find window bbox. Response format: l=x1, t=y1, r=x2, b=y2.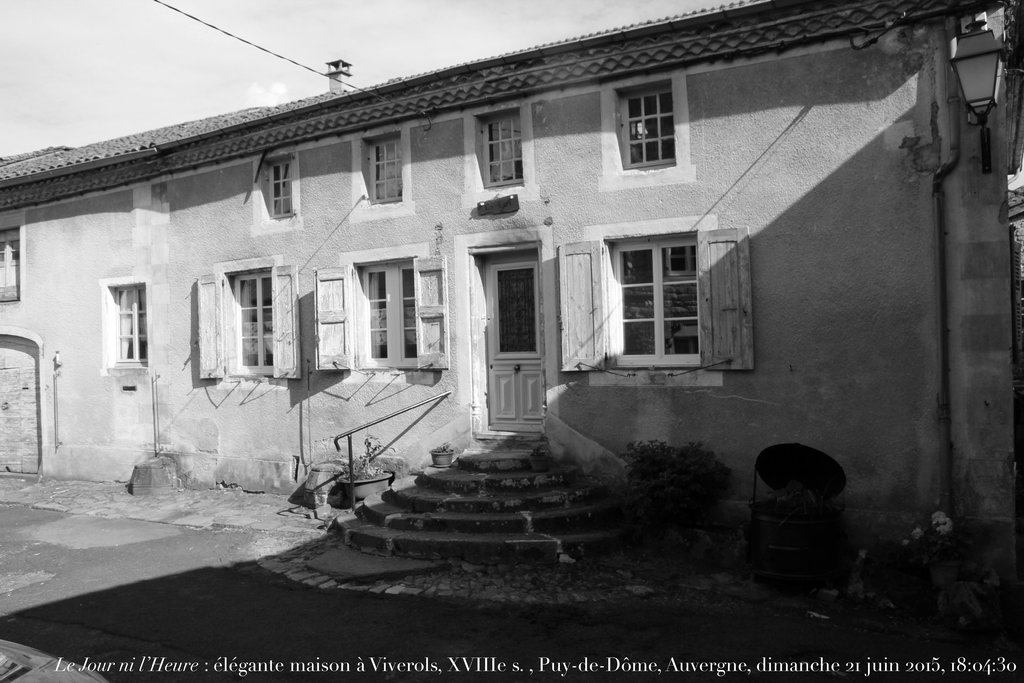
l=309, t=253, r=450, b=371.
